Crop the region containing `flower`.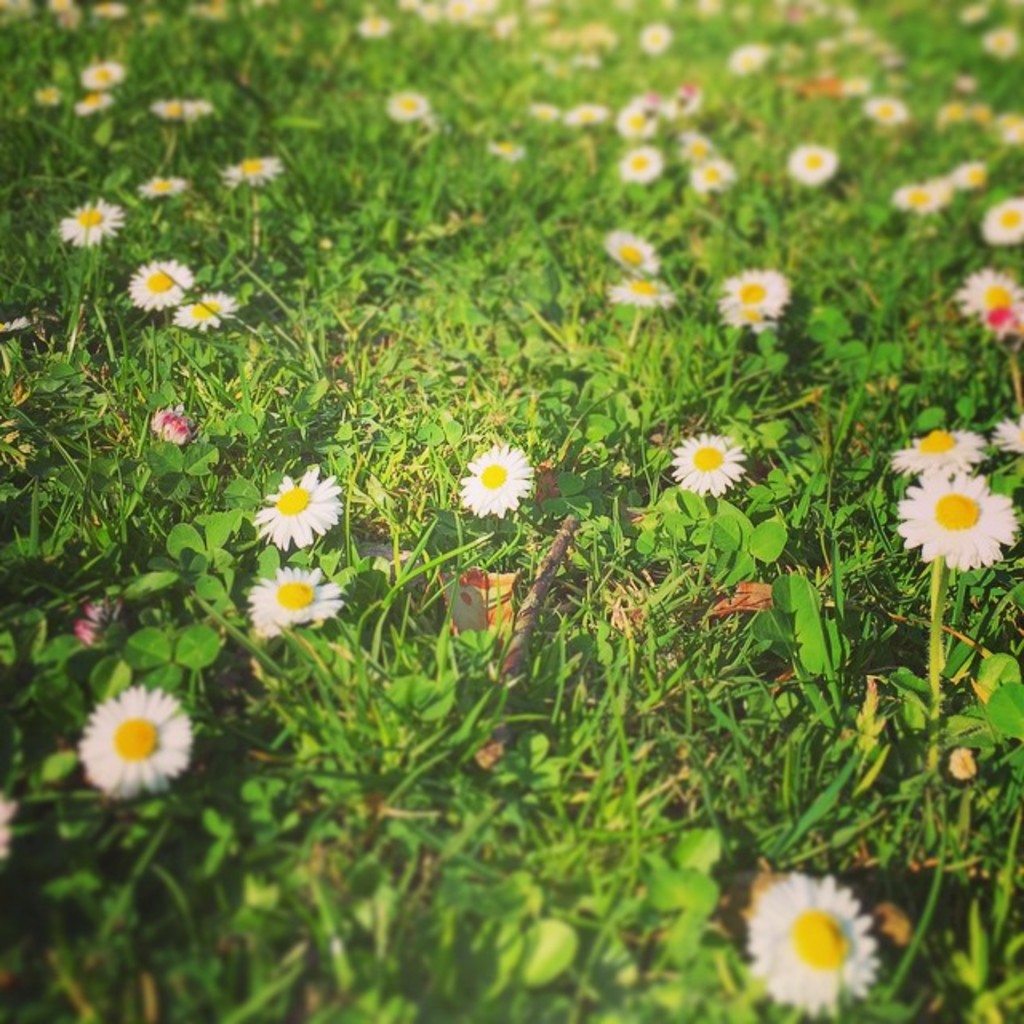
Crop region: 570 101 606 134.
